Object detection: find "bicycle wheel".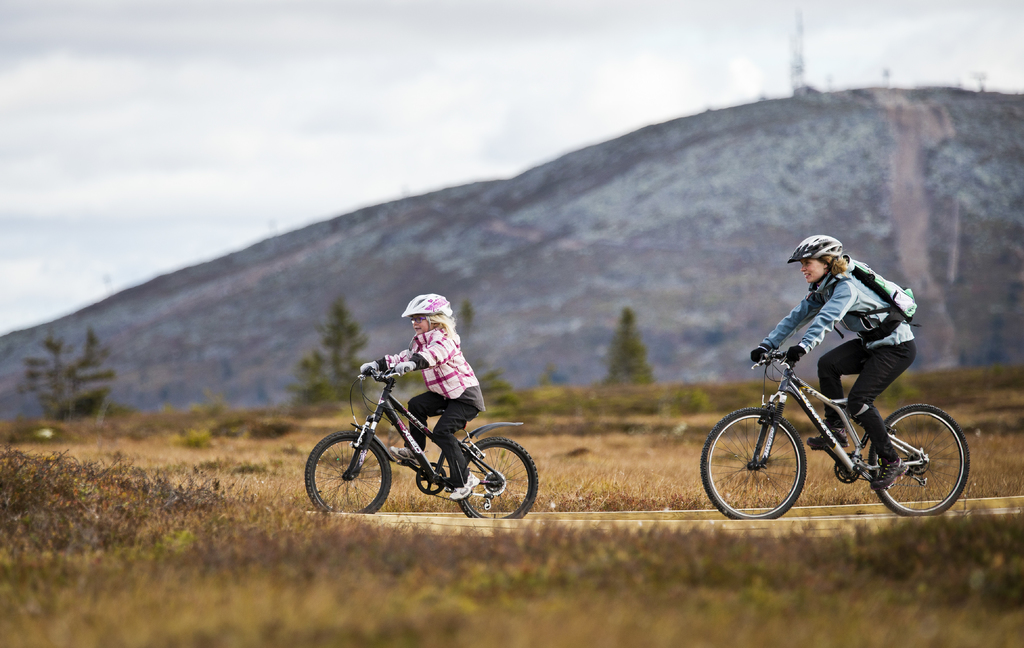
(455, 435, 538, 523).
